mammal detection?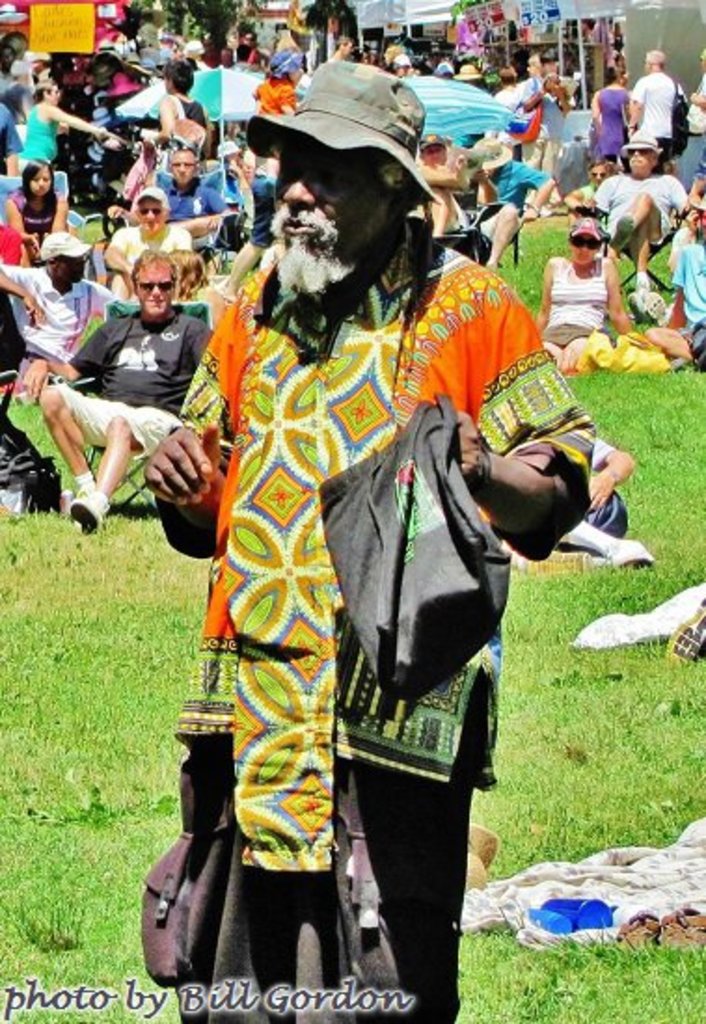
bbox(665, 581, 704, 663)
